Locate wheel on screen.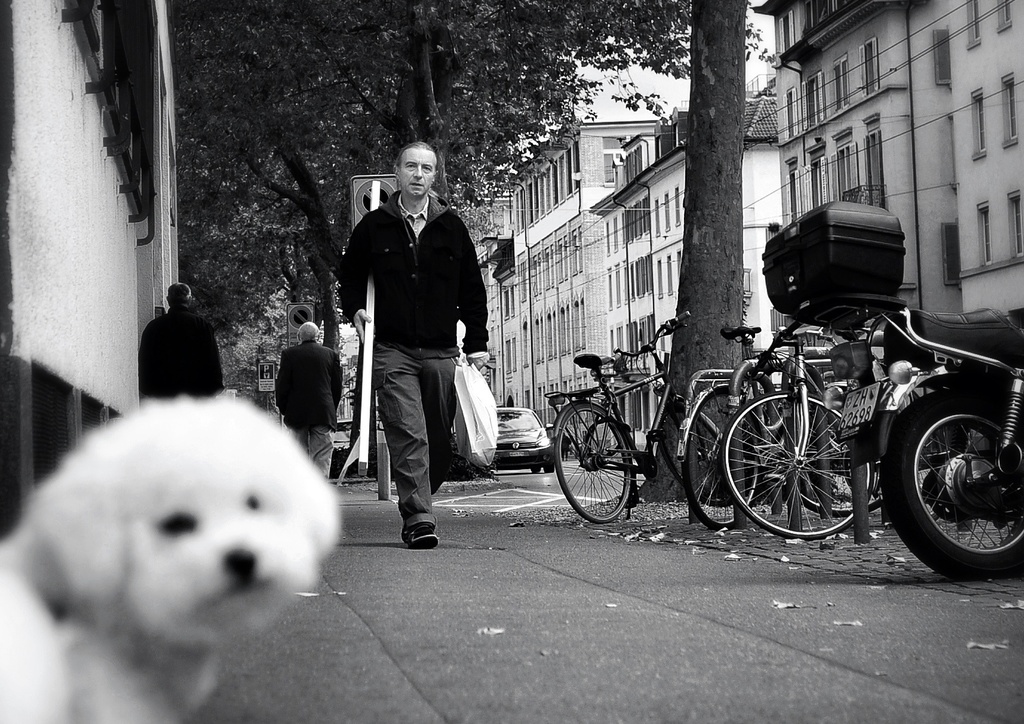
On screen at [653, 408, 738, 506].
